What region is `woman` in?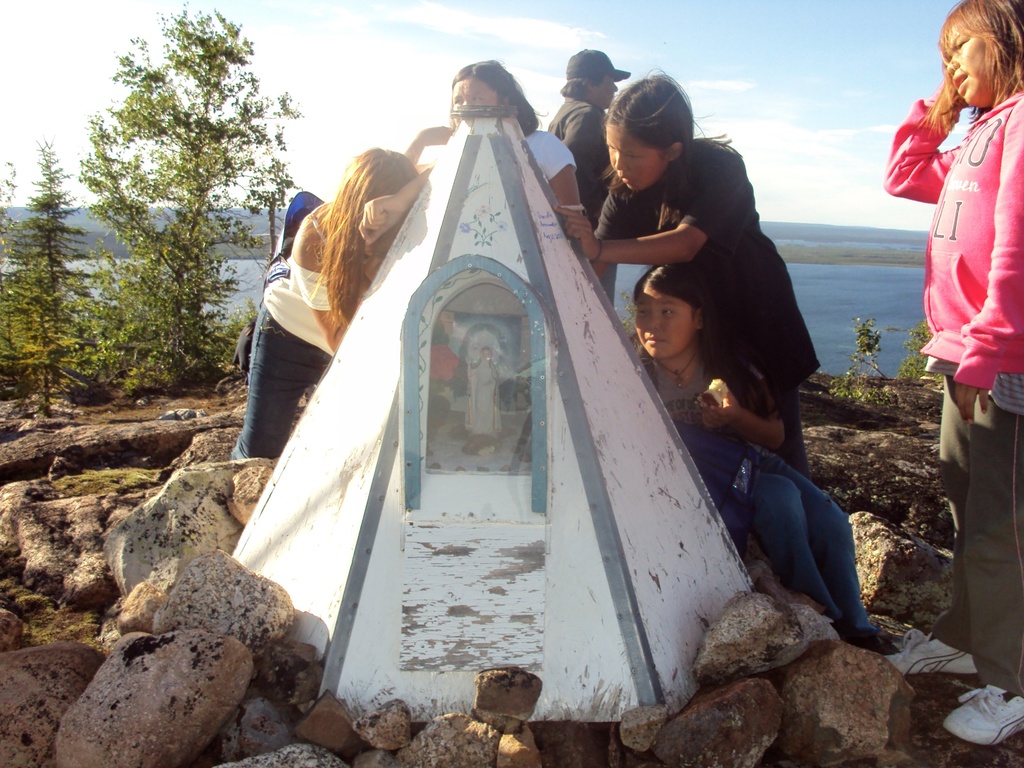
x1=408, y1=58, x2=594, y2=241.
